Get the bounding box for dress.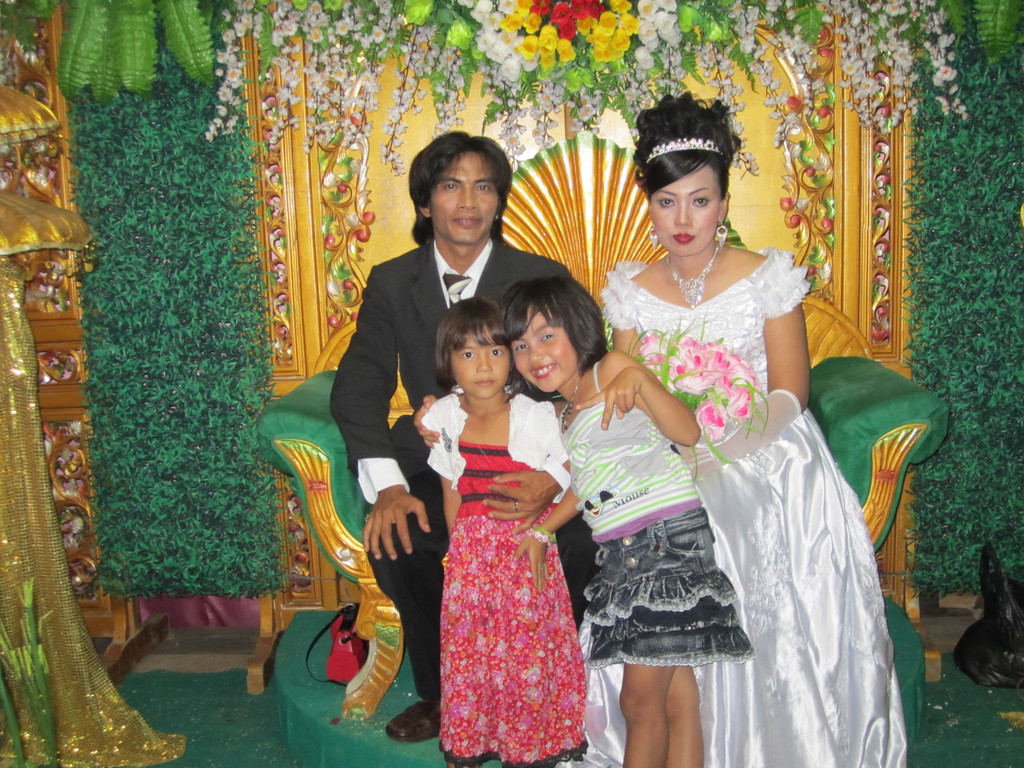
551,174,873,746.
